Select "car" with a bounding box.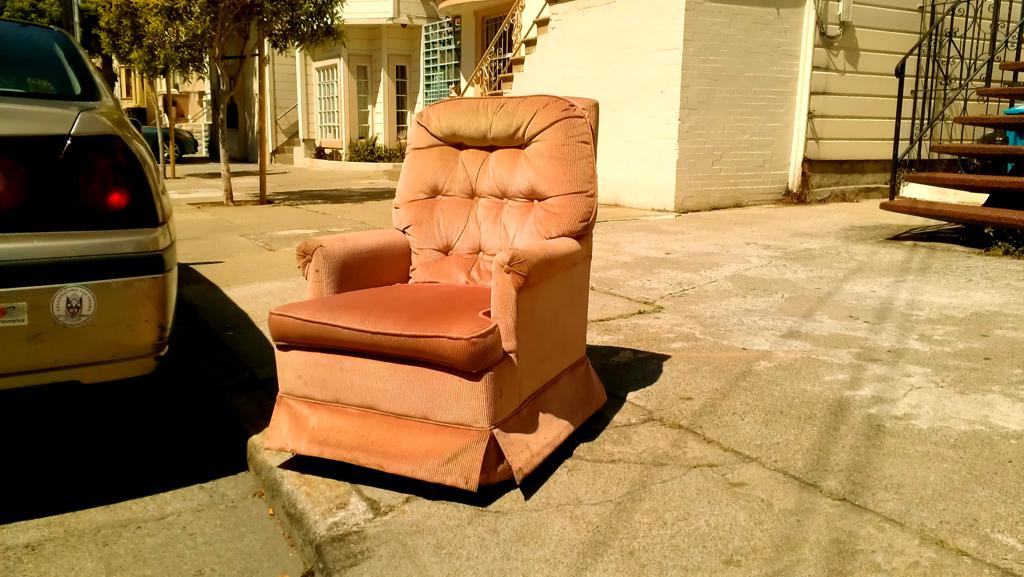
bbox(135, 118, 202, 160).
